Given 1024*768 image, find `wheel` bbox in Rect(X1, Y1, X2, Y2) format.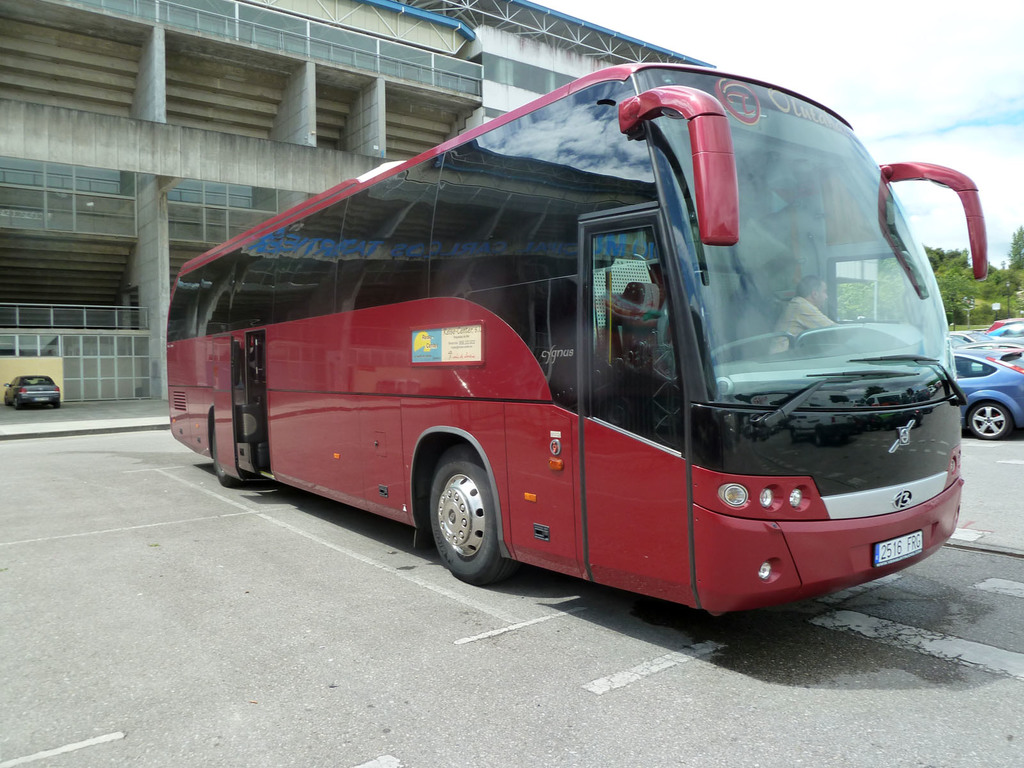
Rect(444, 433, 511, 588).
